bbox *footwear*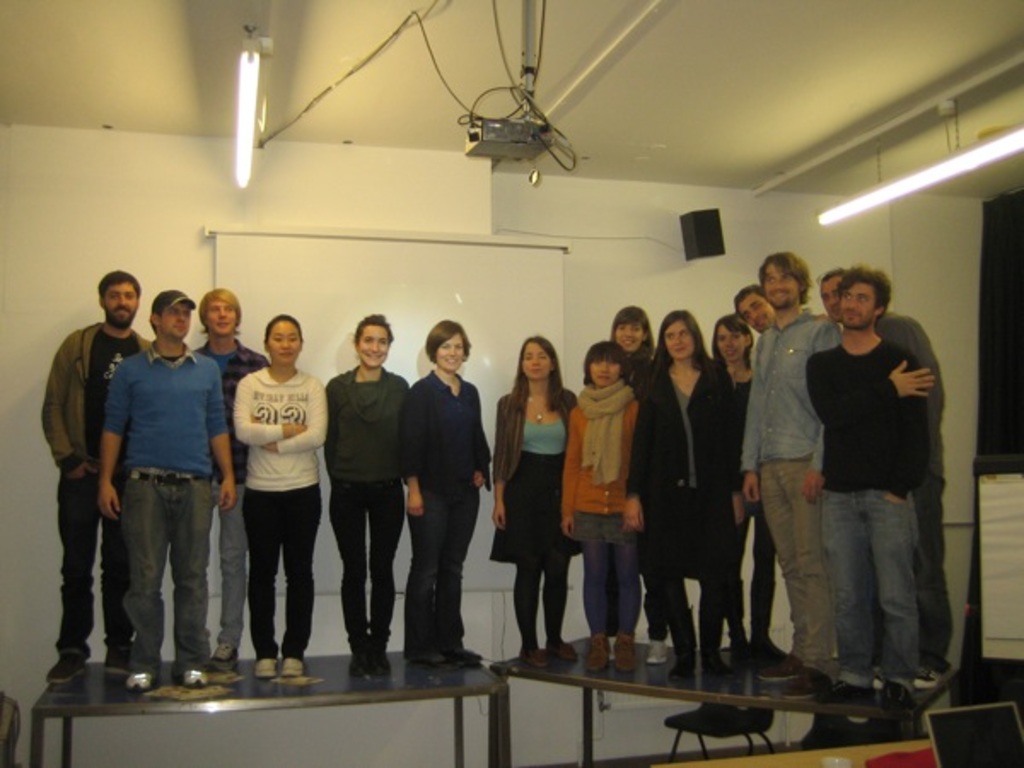
[left=102, top=657, right=125, bottom=674]
